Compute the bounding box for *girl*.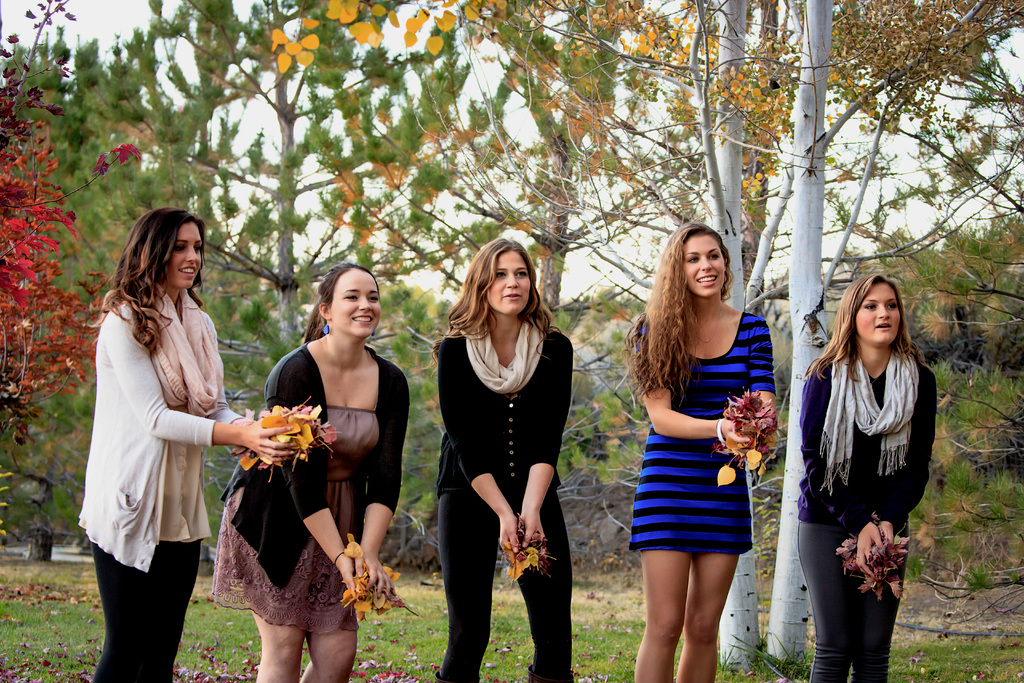
bbox=(795, 276, 939, 682).
